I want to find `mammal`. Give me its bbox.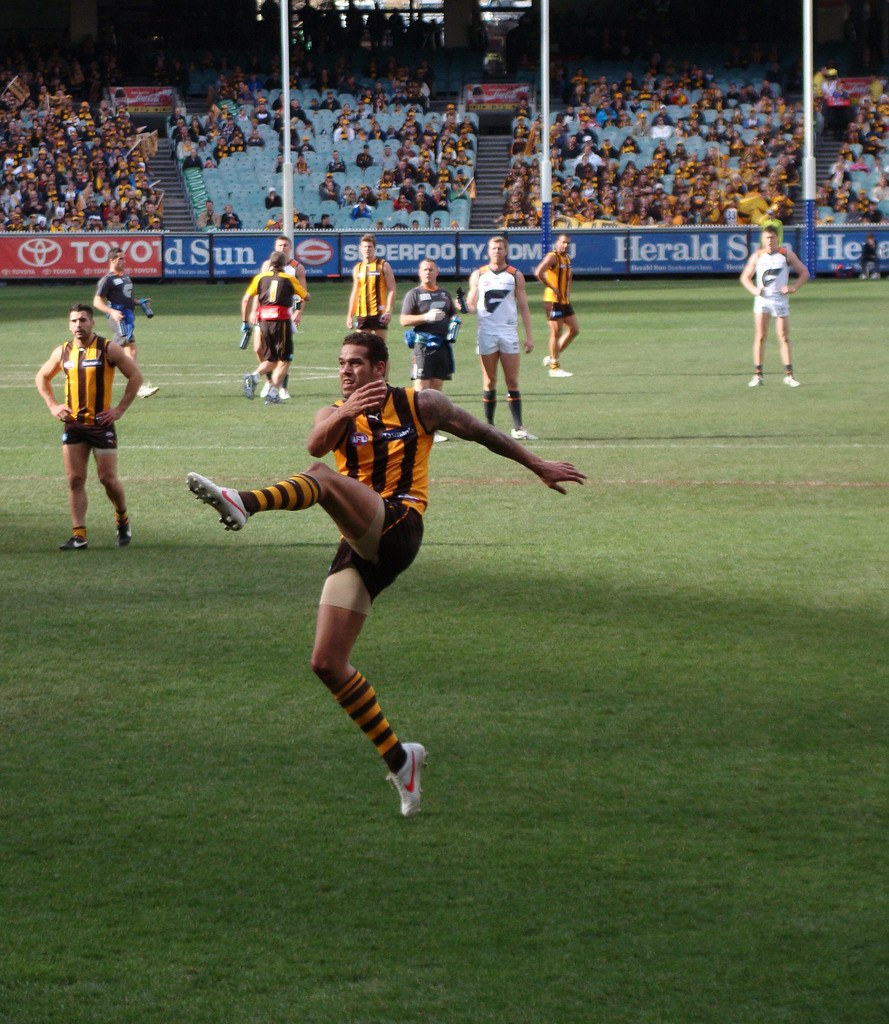
{"x1": 92, "y1": 245, "x2": 161, "y2": 397}.
